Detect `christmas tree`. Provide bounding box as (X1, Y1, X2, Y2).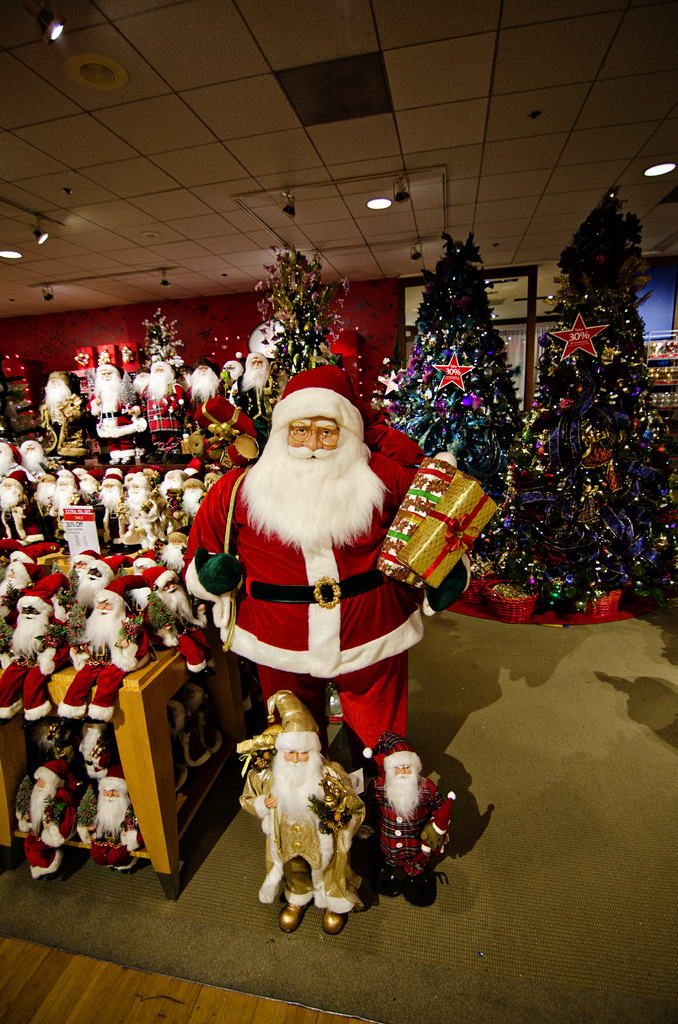
(150, 545, 169, 572).
